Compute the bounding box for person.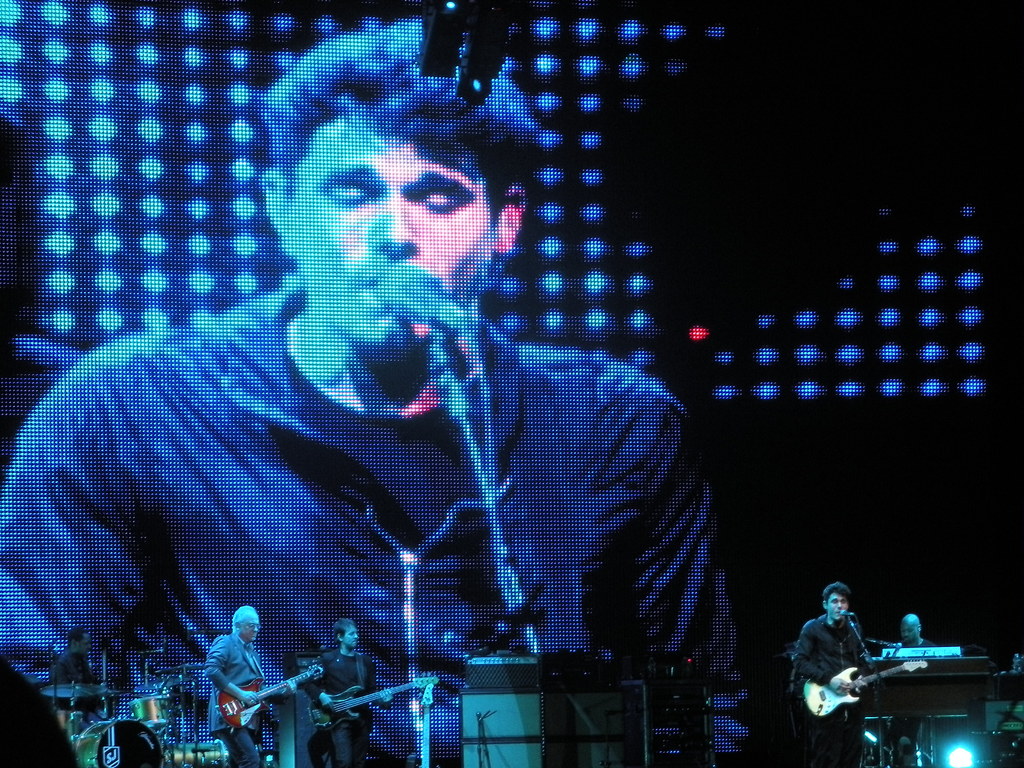
[800,587,889,740].
